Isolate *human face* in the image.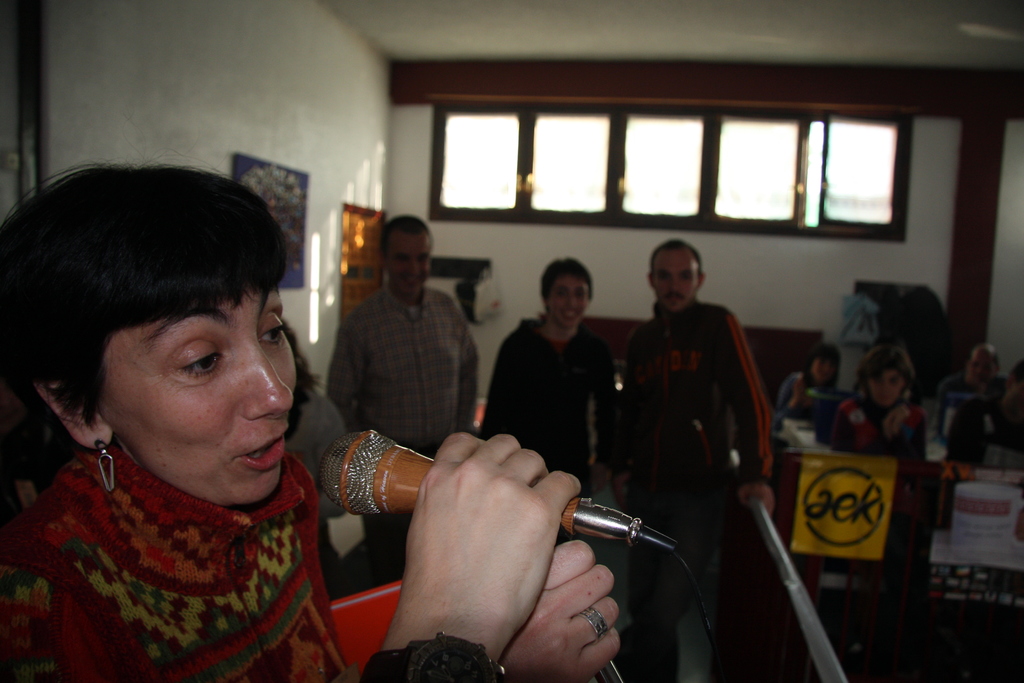
Isolated region: [x1=653, y1=248, x2=697, y2=309].
